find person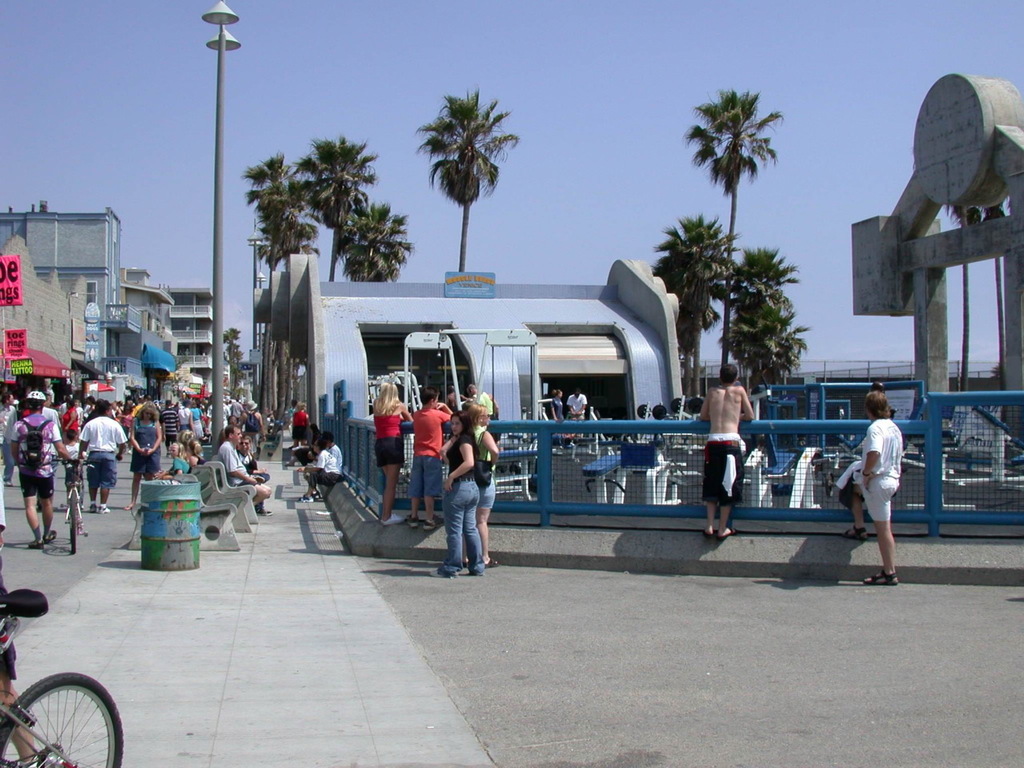
697 362 758 541
